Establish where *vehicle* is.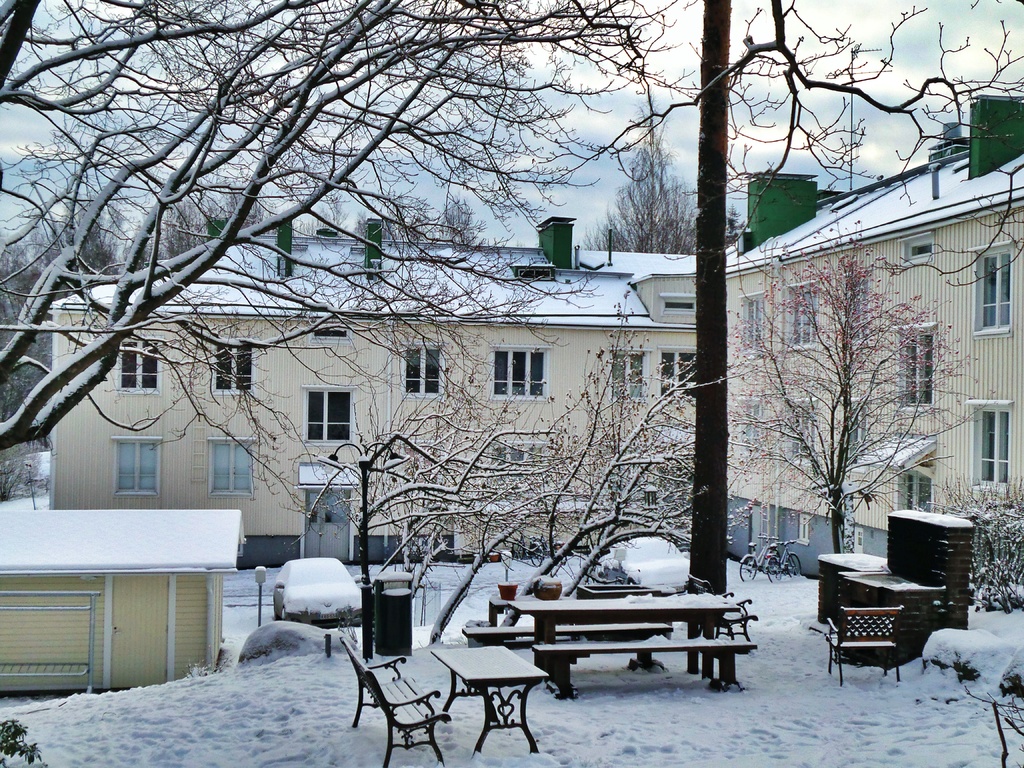
Established at (273, 555, 365, 632).
